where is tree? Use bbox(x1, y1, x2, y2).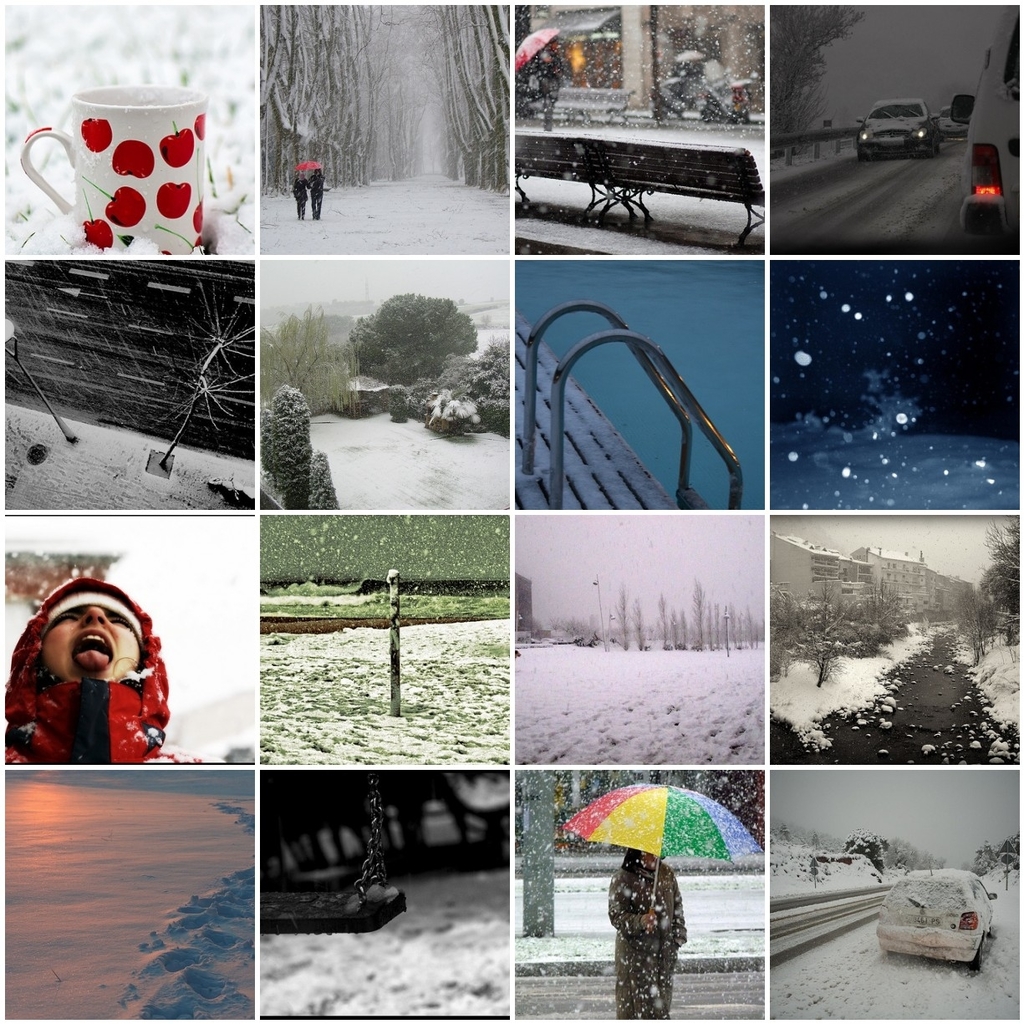
bbox(772, 822, 798, 848).
